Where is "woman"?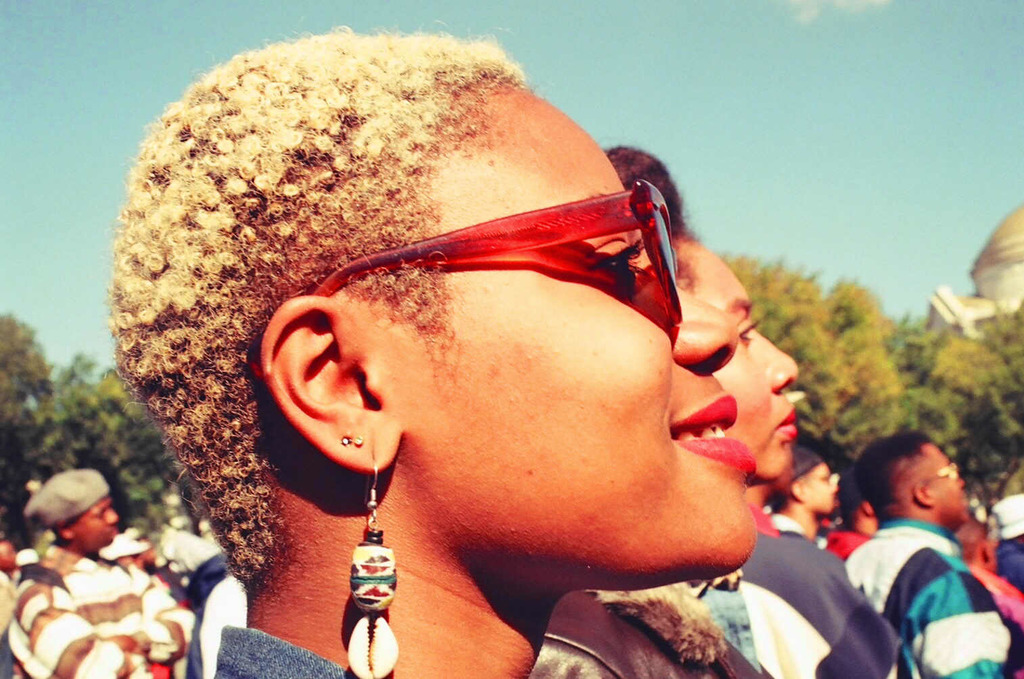
detection(110, 24, 756, 678).
